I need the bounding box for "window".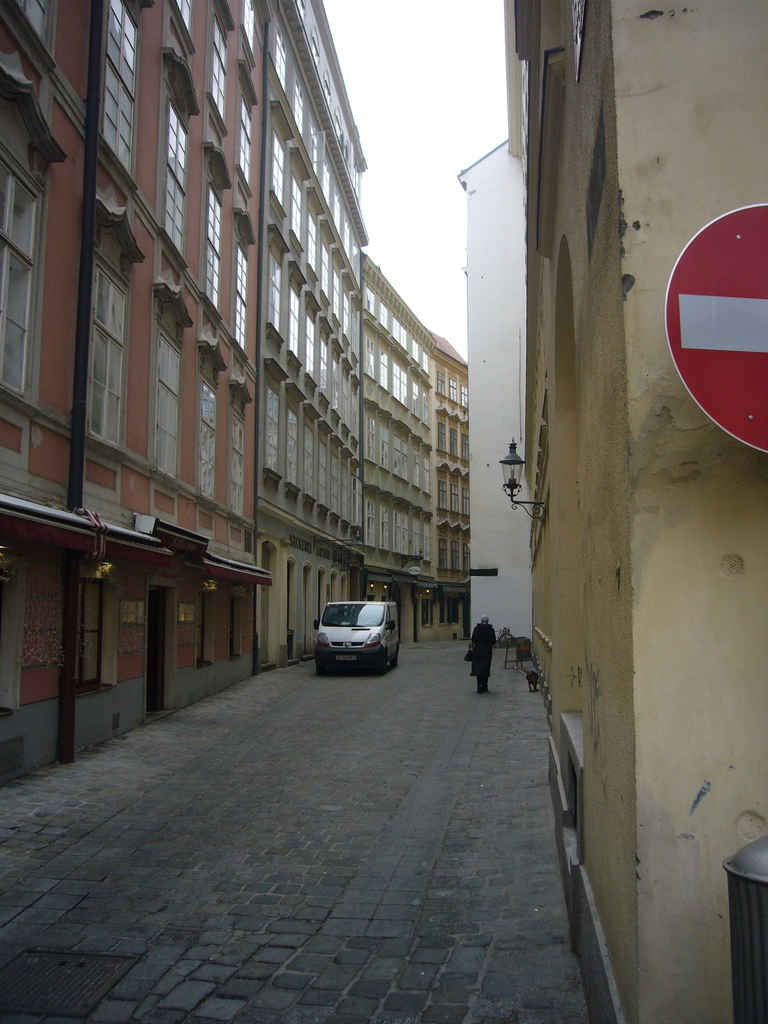
Here it is: region(0, 54, 65, 404).
